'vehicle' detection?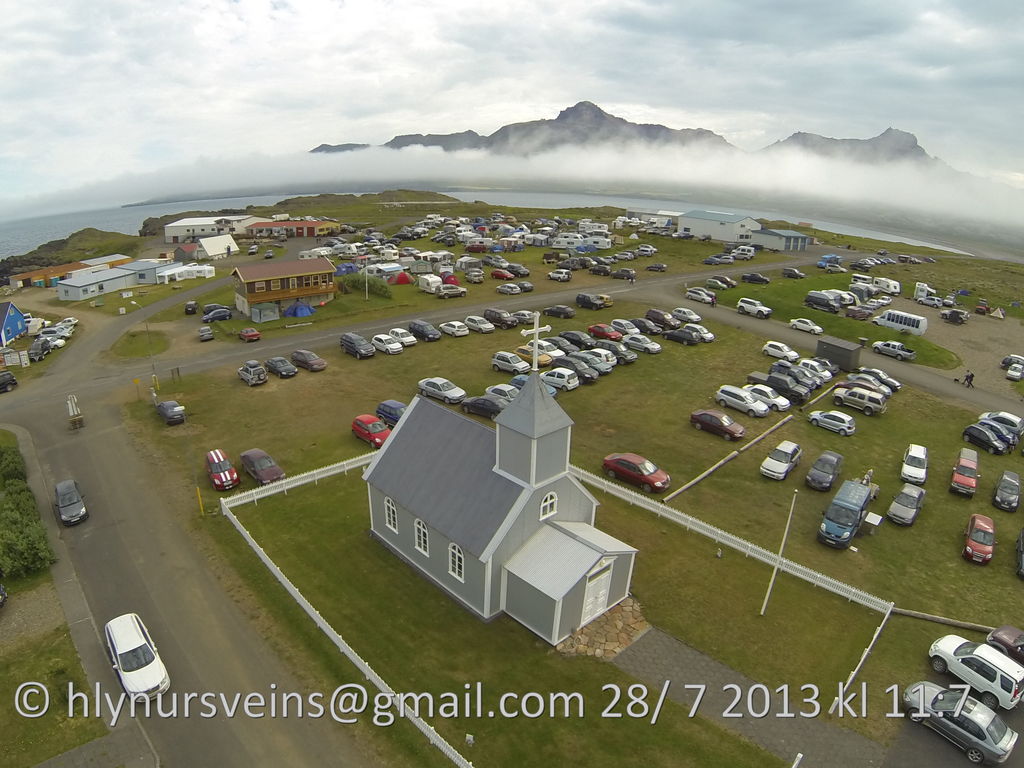
bbox(737, 296, 771, 322)
